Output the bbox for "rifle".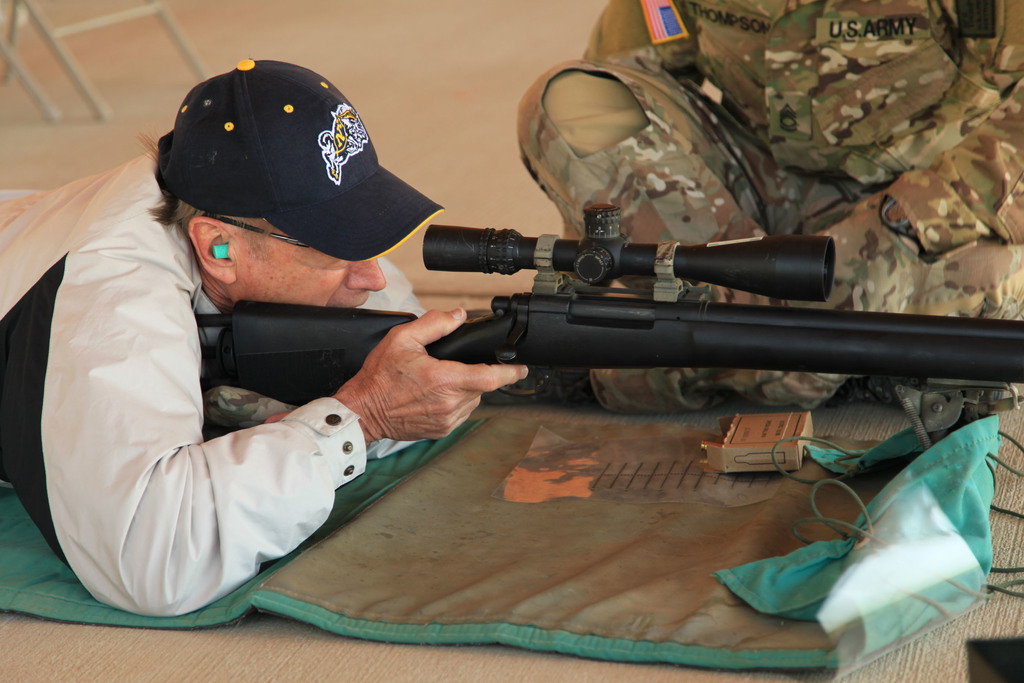
bbox=(143, 192, 993, 495).
